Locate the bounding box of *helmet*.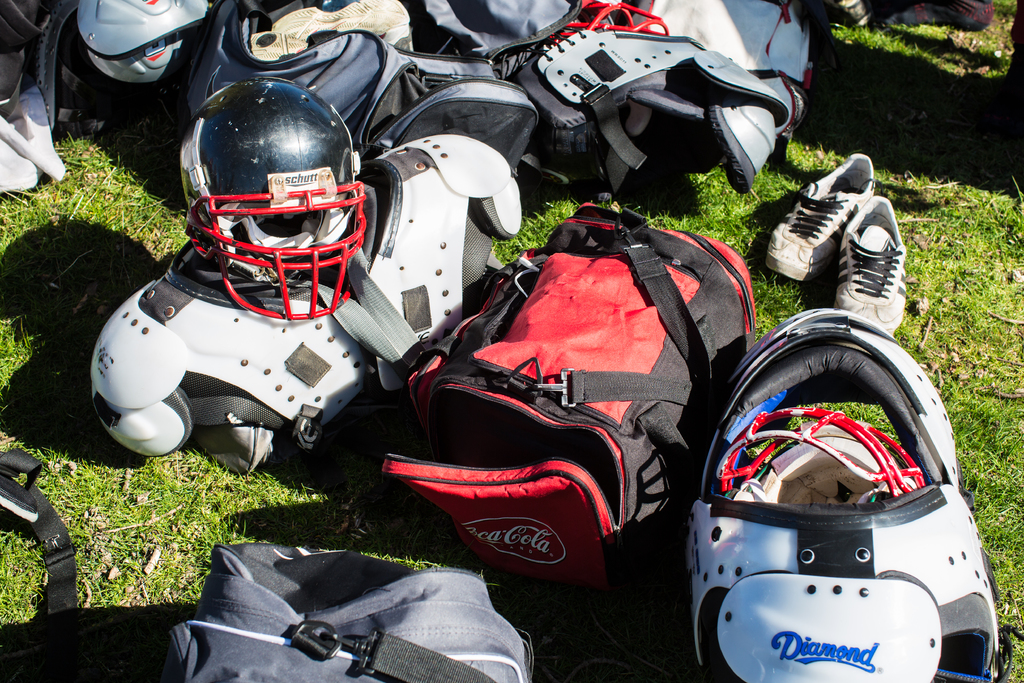
Bounding box: box=[493, 0, 668, 99].
